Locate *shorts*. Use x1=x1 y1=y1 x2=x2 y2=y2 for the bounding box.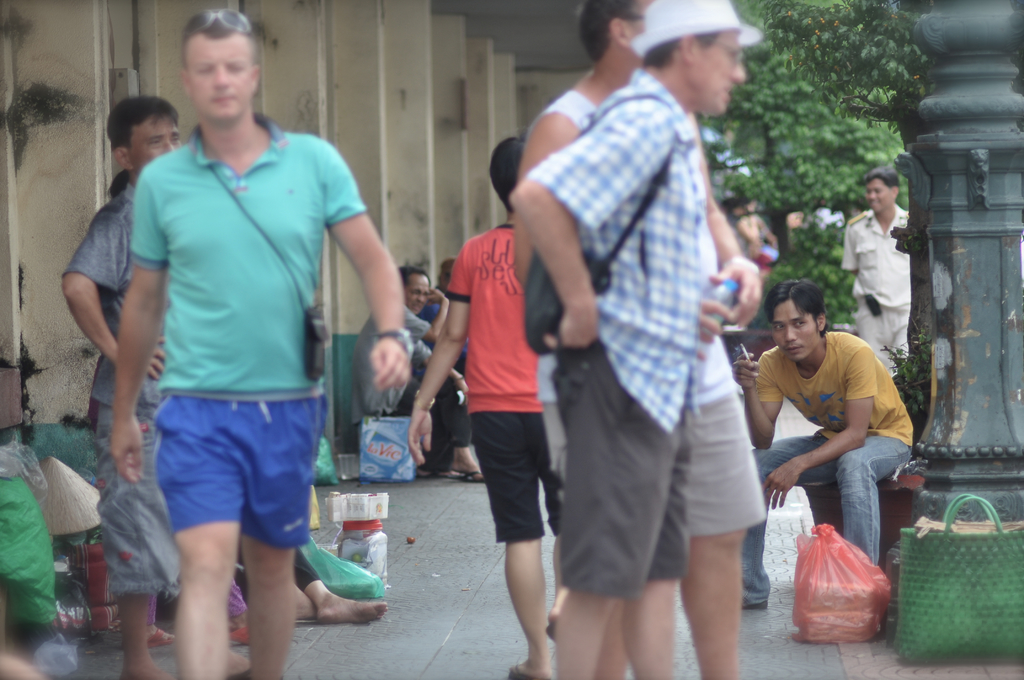
x1=472 y1=410 x2=561 y2=543.
